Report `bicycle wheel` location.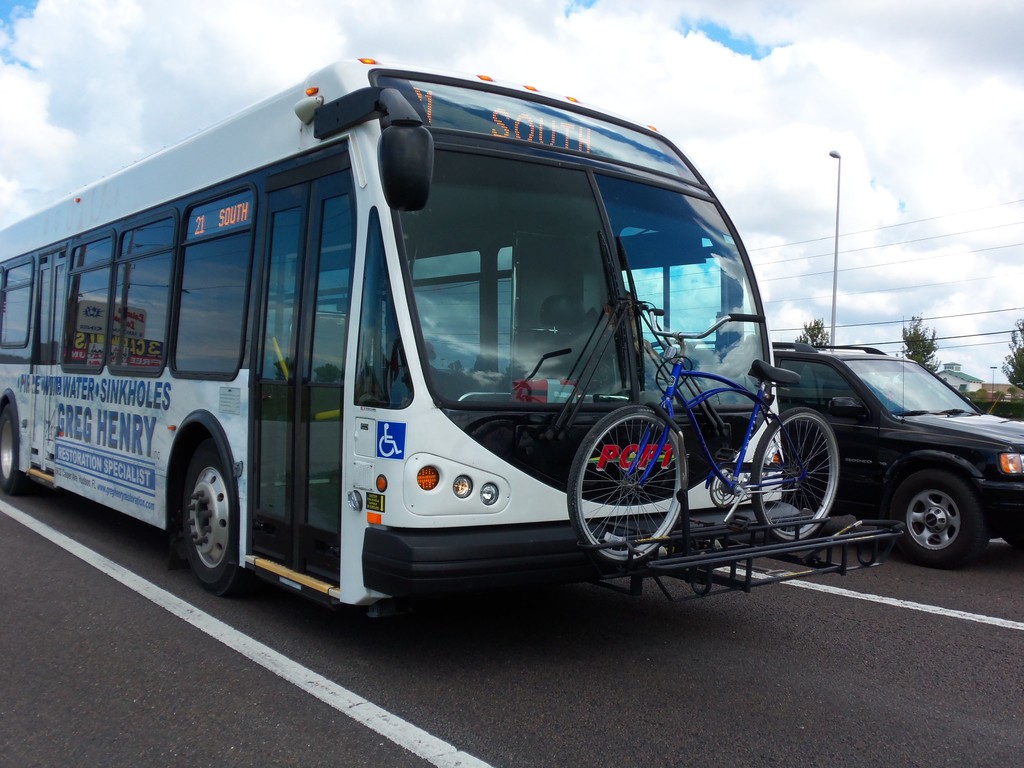
Report: [776, 422, 852, 531].
